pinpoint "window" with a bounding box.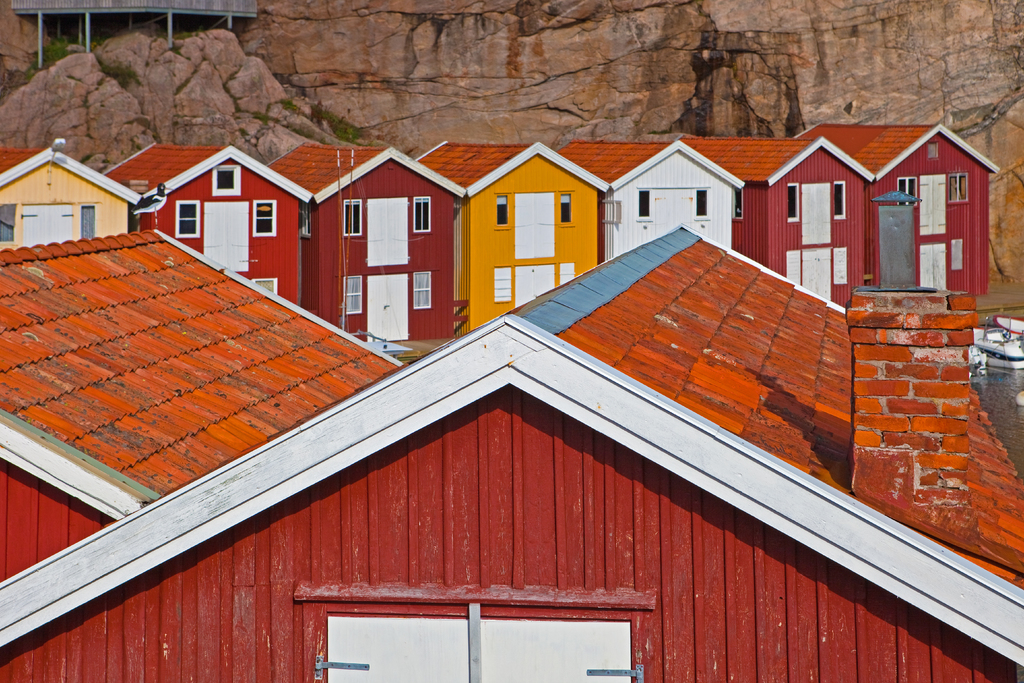
BBox(554, 192, 573, 224).
